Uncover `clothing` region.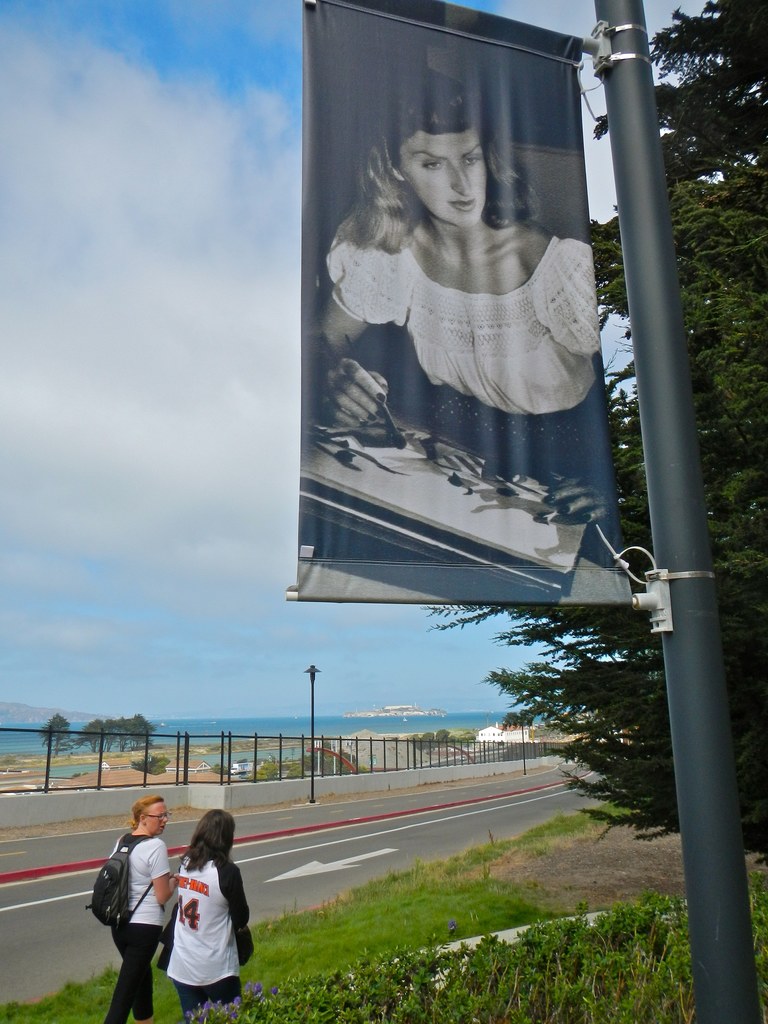
Uncovered: x1=324 y1=213 x2=623 y2=572.
